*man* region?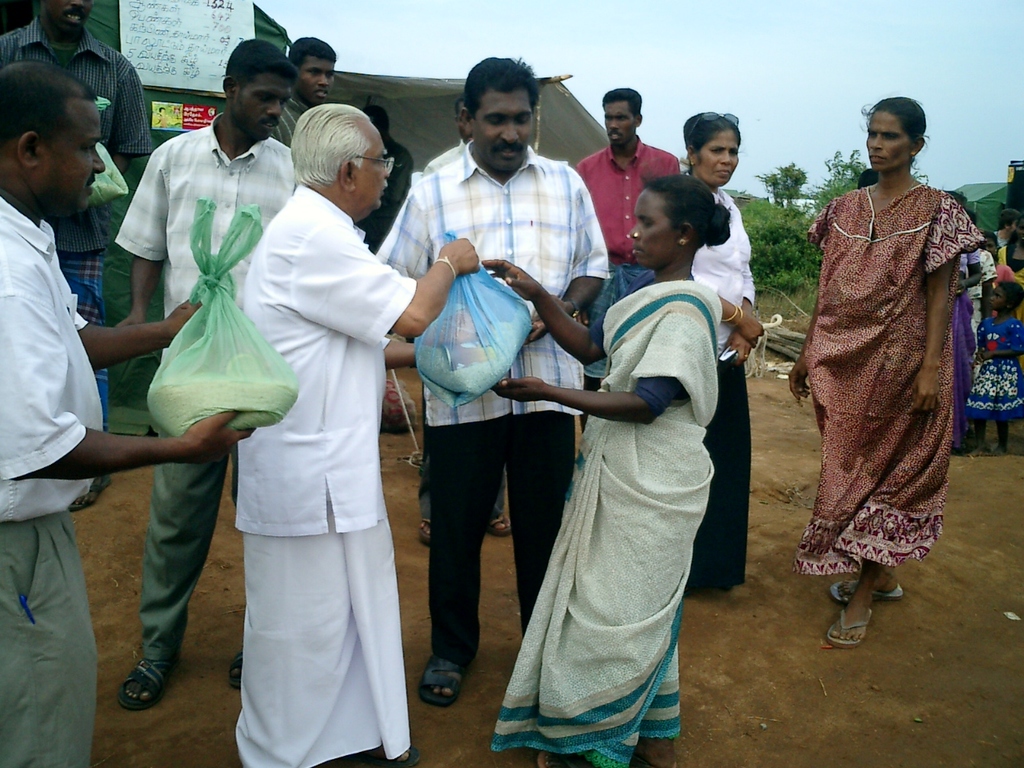
detection(575, 81, 679, 433)
